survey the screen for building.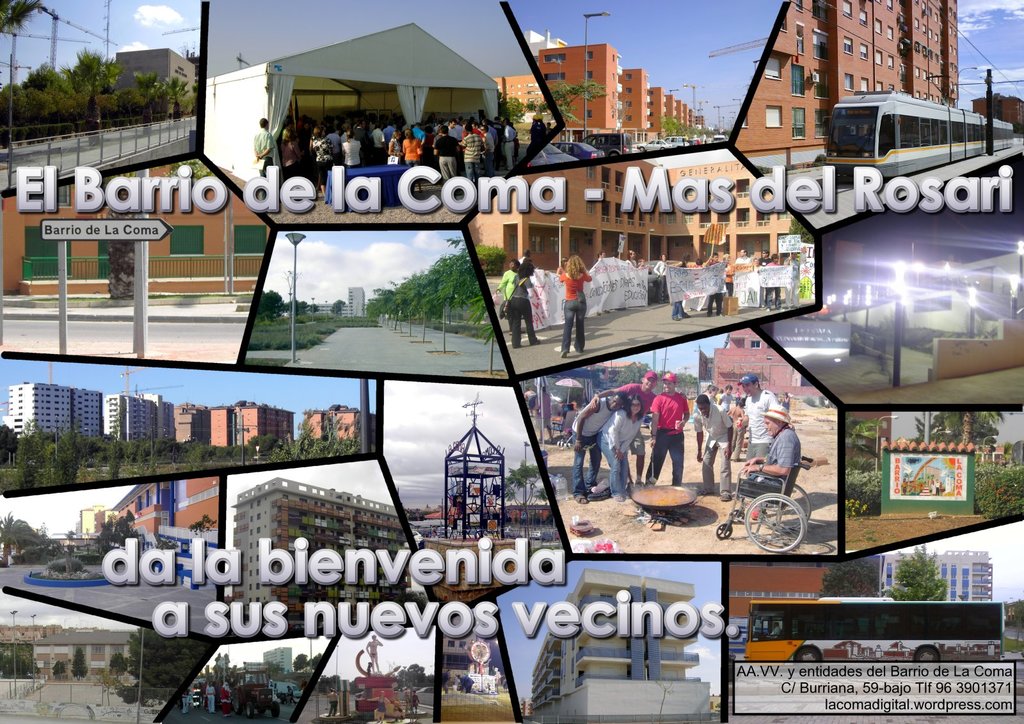
Survey found: box(881, 552, 992, 603).
